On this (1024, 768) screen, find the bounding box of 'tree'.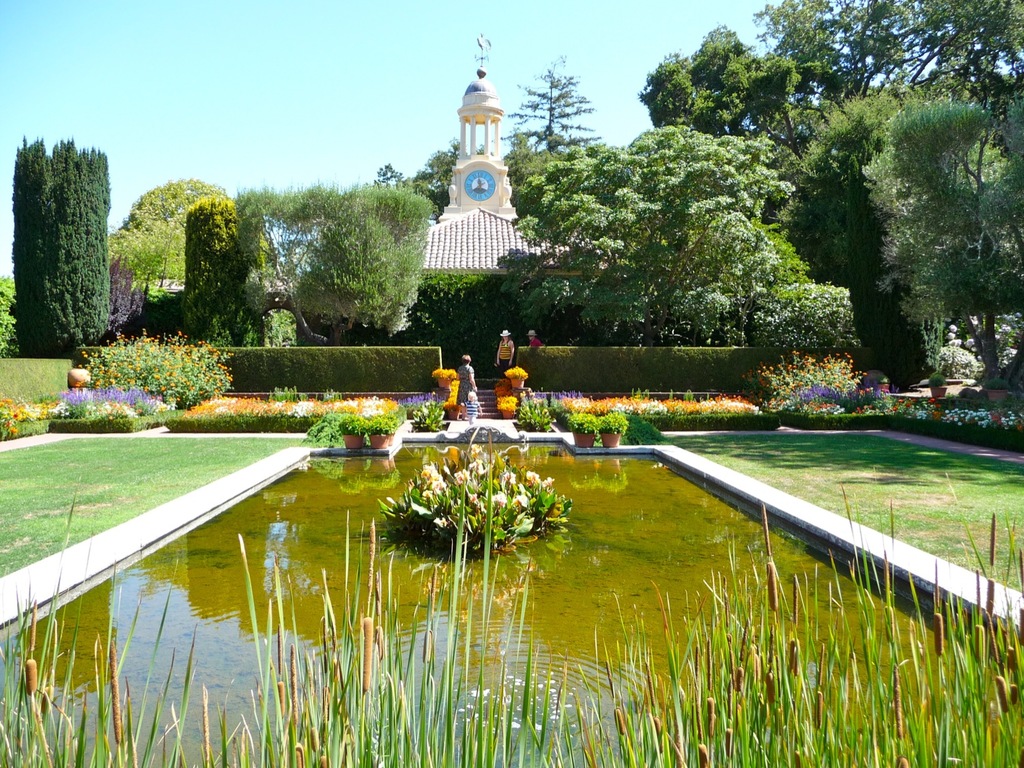
Bounding box: detection(605, 212, 817, 296).
